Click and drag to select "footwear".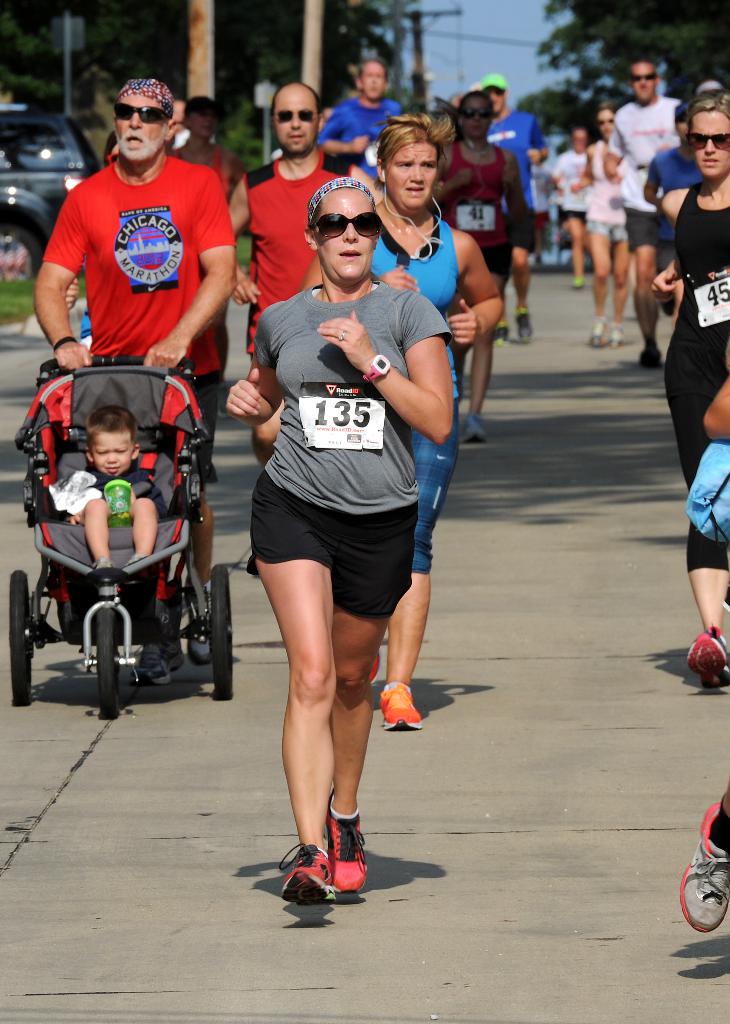
Selection: [left=515, top=305, right=532, bottom=342].
